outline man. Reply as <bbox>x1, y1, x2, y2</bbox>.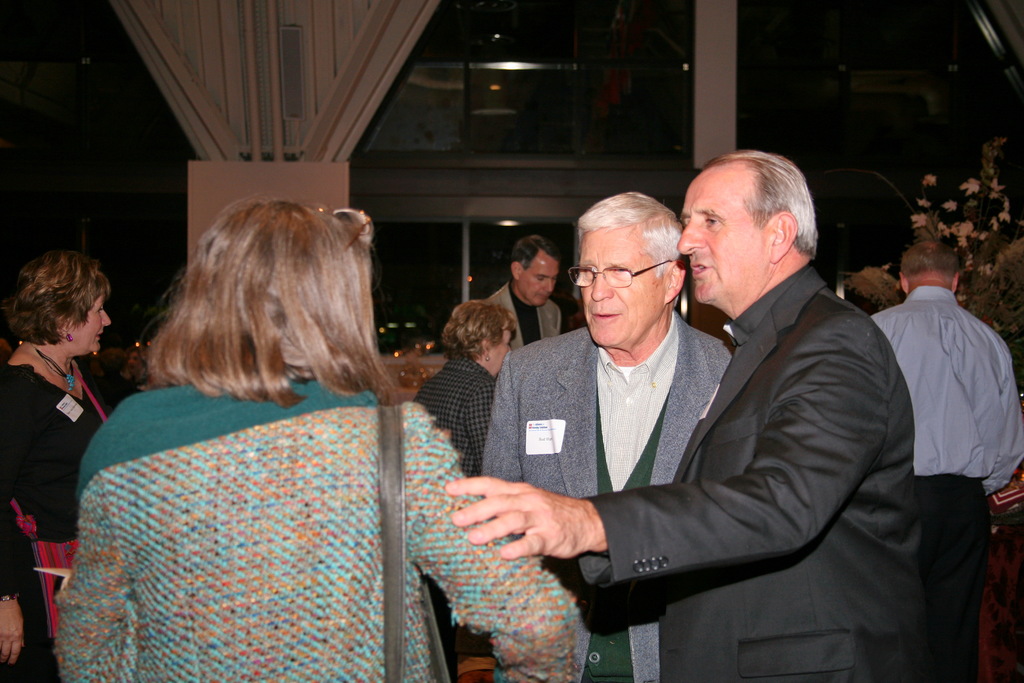
<bbox>477, 194, 728, 682</bbox>.
